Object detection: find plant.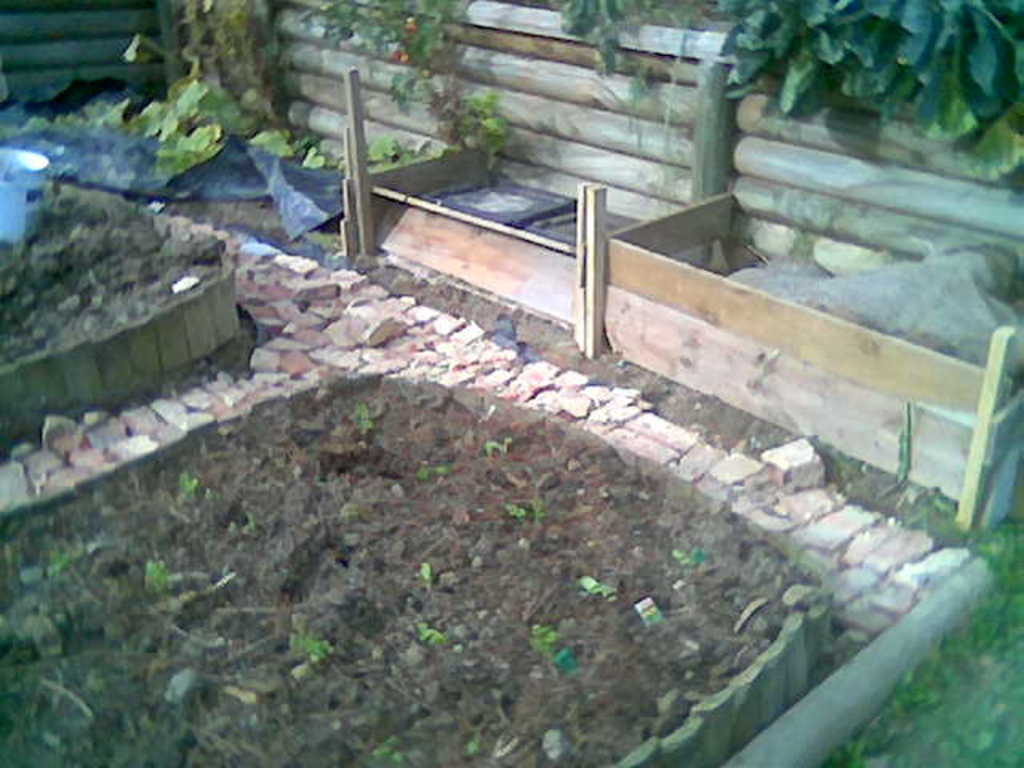
[left=498, top=499, right=542, bottom=528].
